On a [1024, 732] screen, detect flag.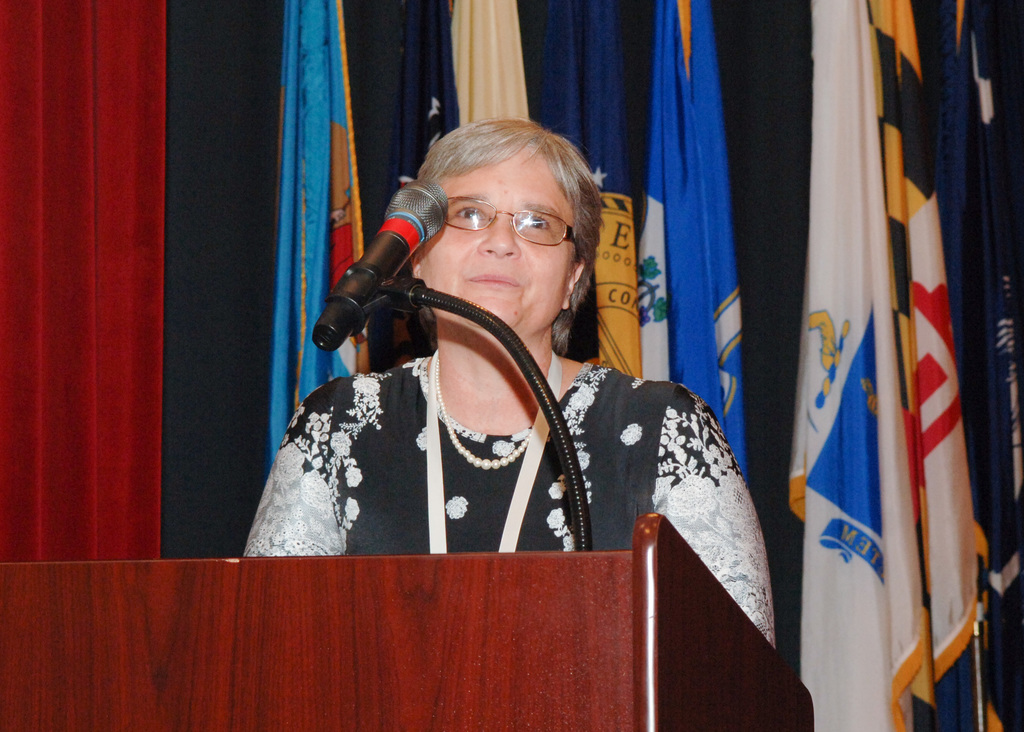
776, 0, 991, 731.
